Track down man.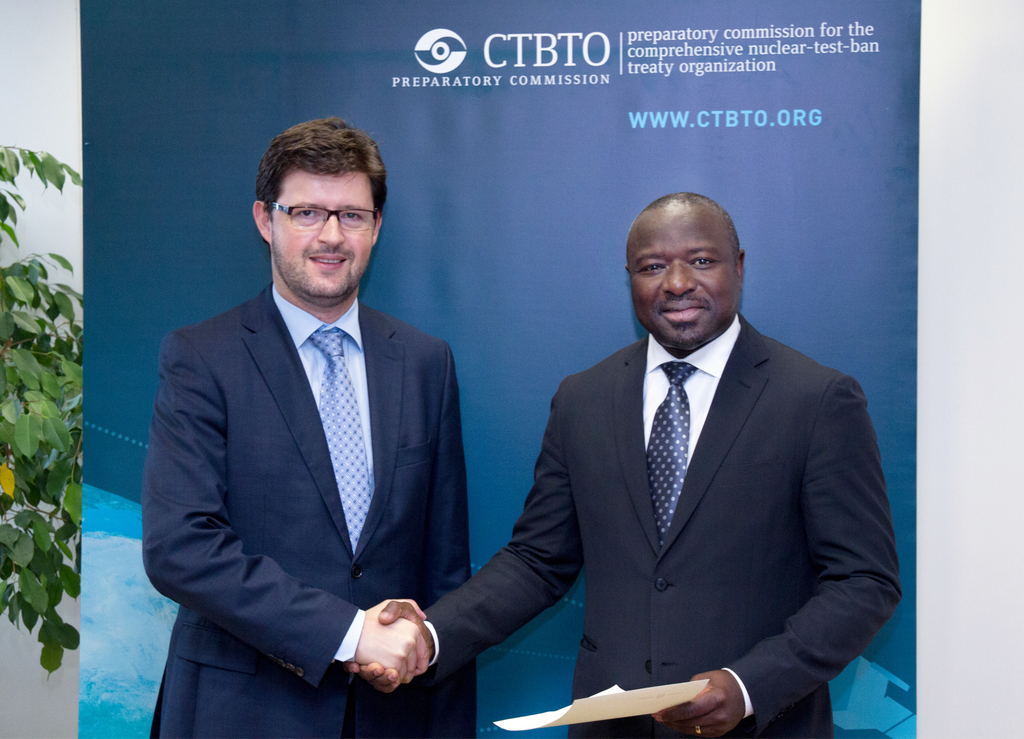
Tracked to (352, 193, 899, 738).
